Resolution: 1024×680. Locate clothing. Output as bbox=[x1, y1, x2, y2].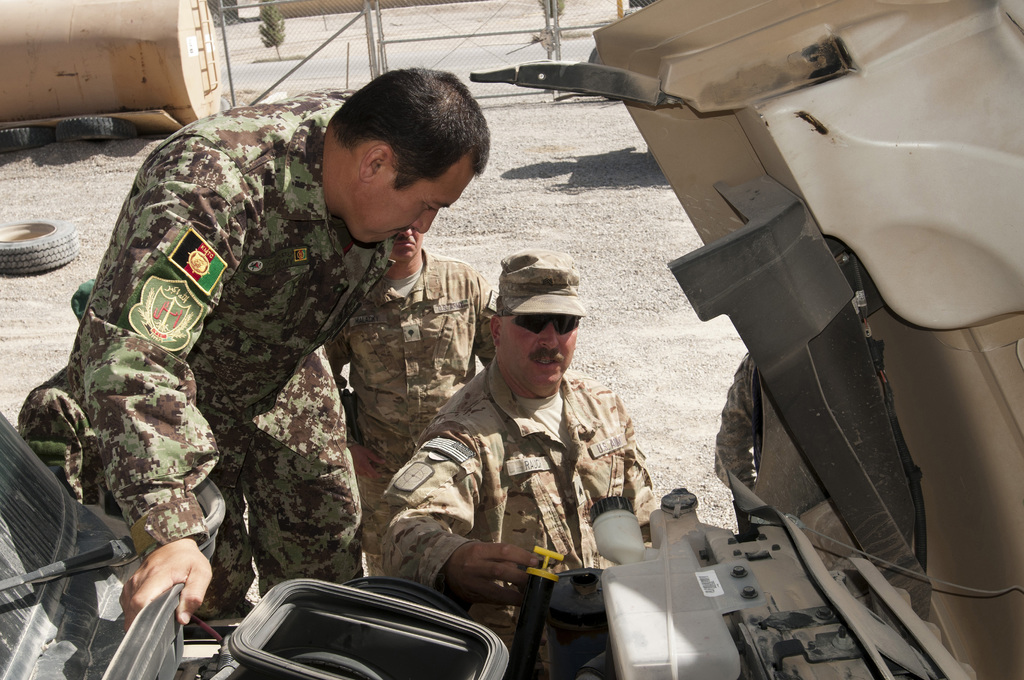
bbox=[20, 84, 390, 626].
